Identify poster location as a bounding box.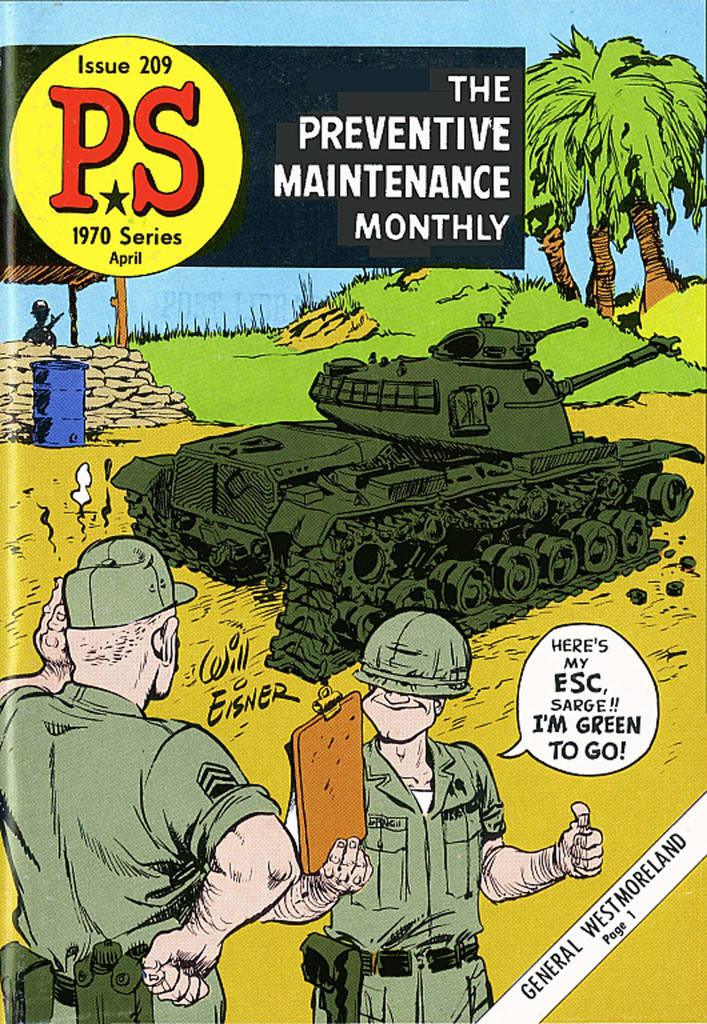
(left=2, top=0, right=704, bottom=1023).
